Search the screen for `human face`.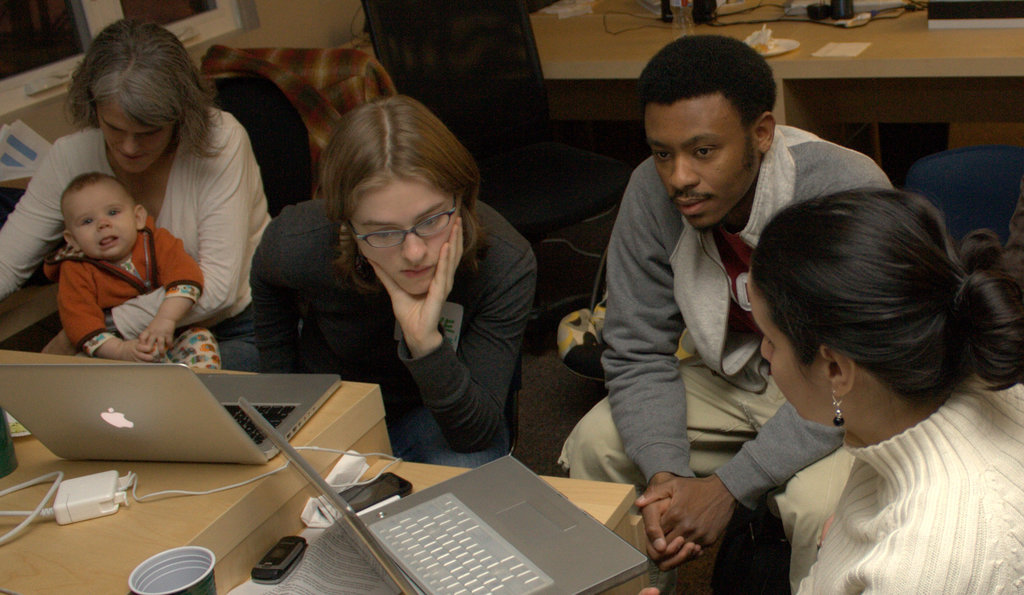
Found at BBox(93, 107, 175, 173).
